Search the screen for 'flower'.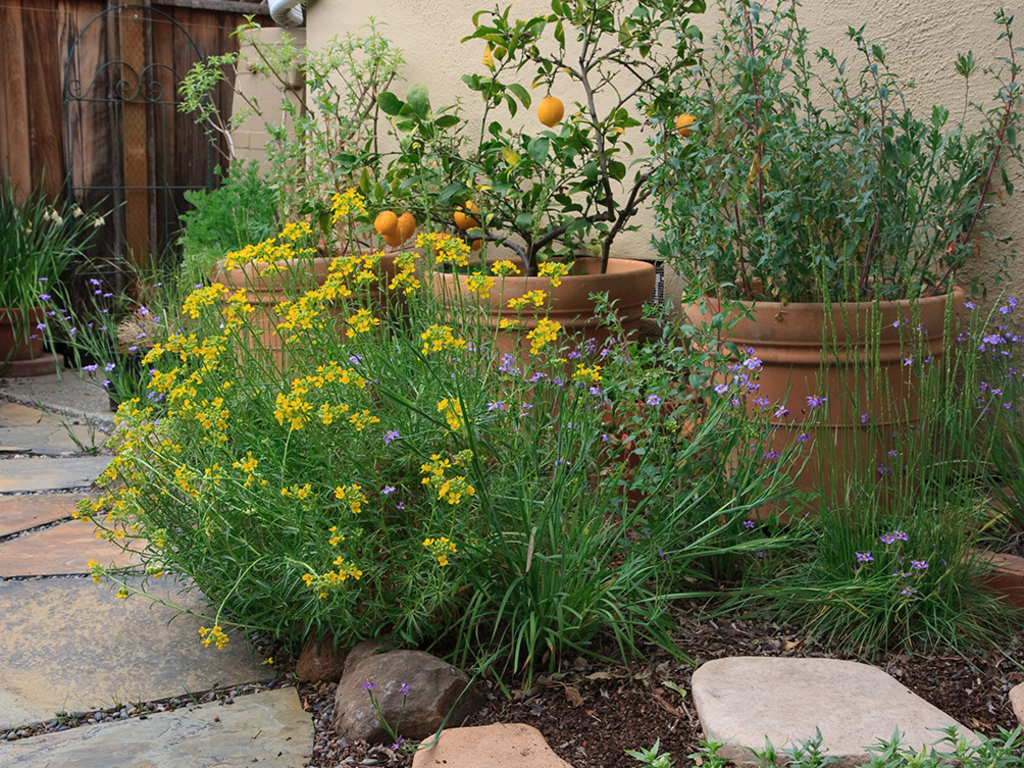
Found at box(437, 536, 459, 569).
